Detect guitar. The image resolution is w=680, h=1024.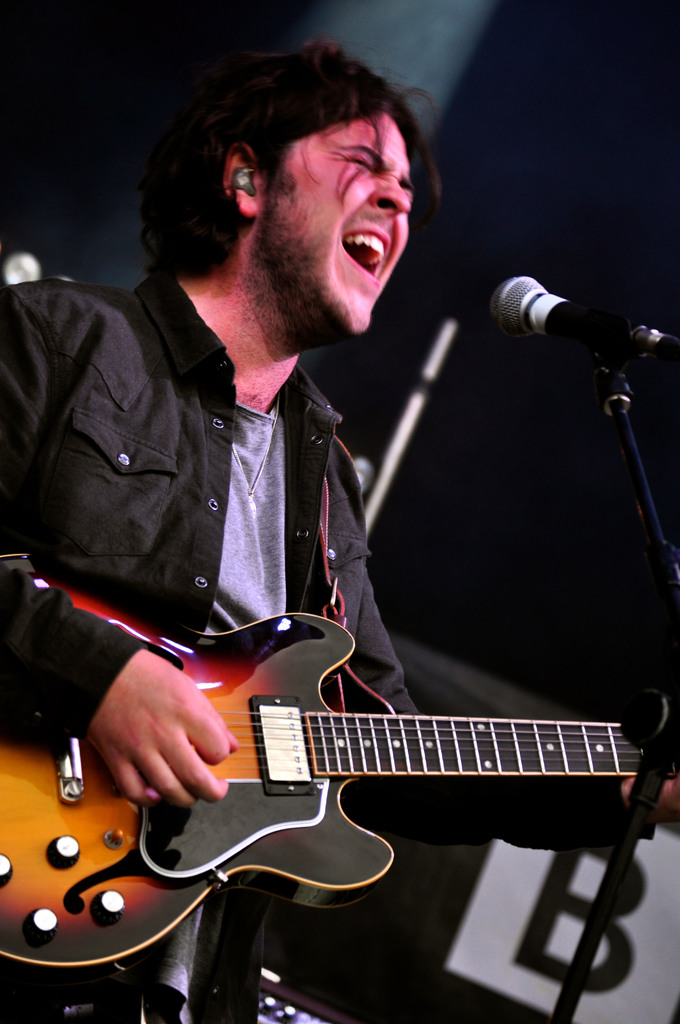
(0,561,679,1014).
